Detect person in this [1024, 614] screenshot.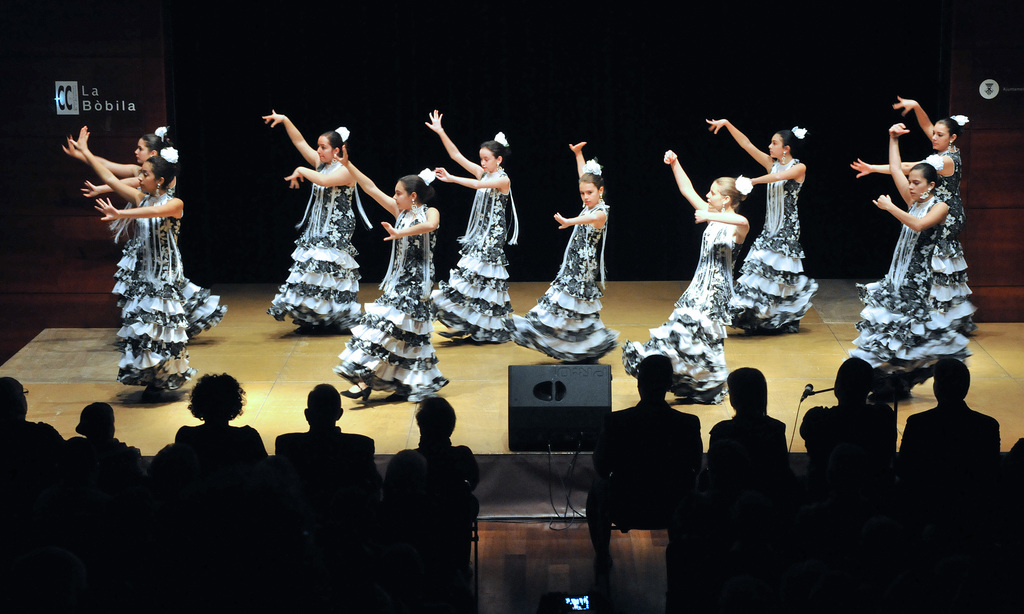
Detection: (left=847, top=118, right=972, bottom=397).
